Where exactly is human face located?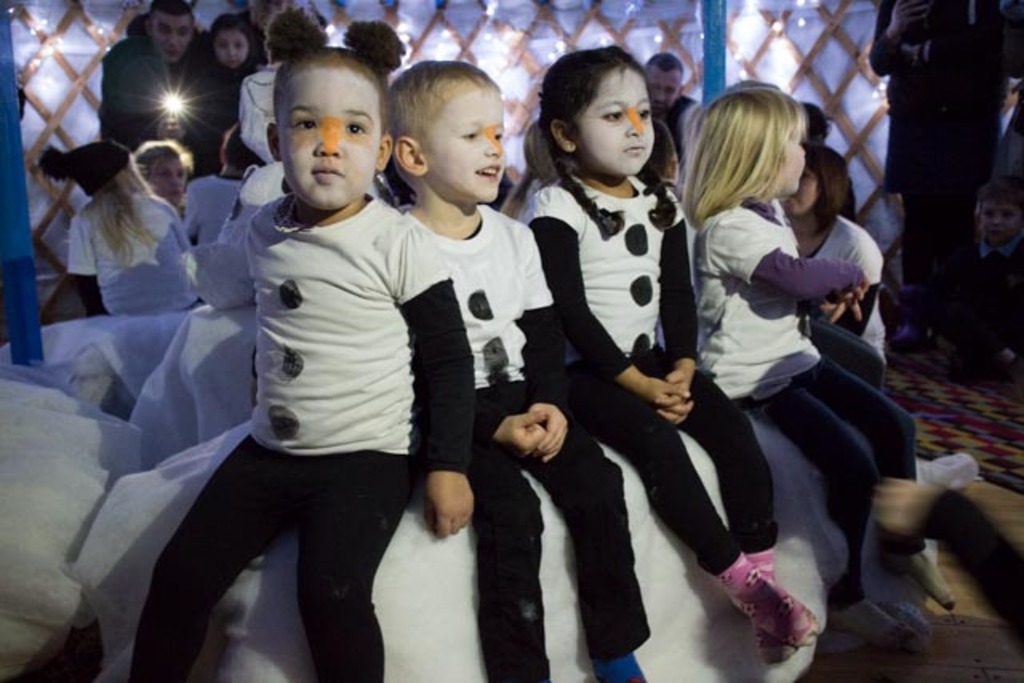
Its bounding box is bbox=[422, 85, 502, 198].
